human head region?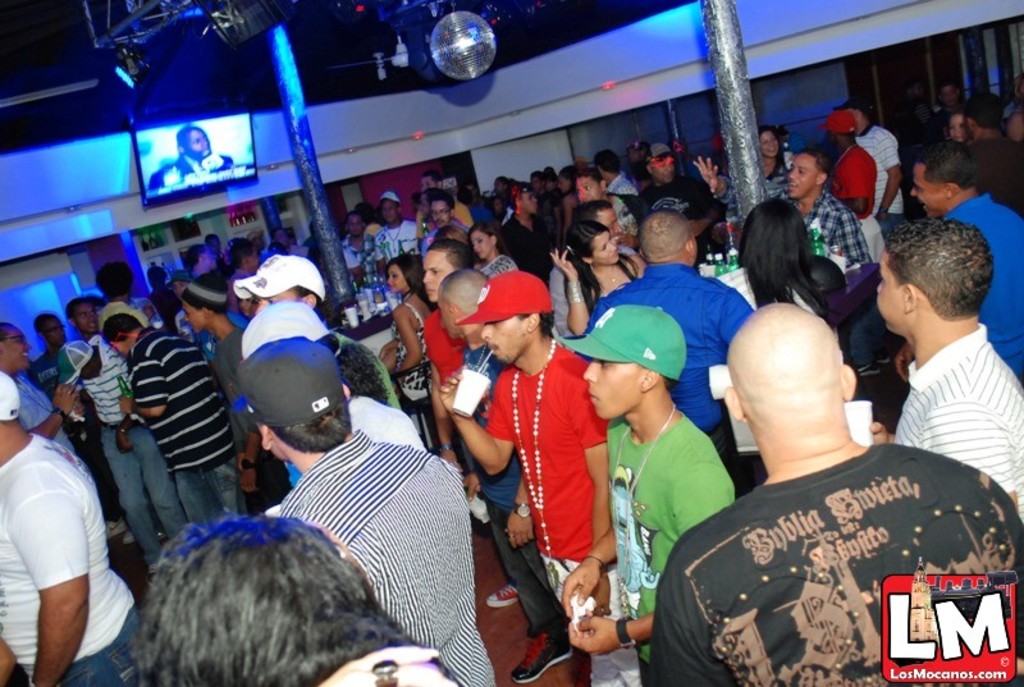
region(788, 150, 827, 194)
